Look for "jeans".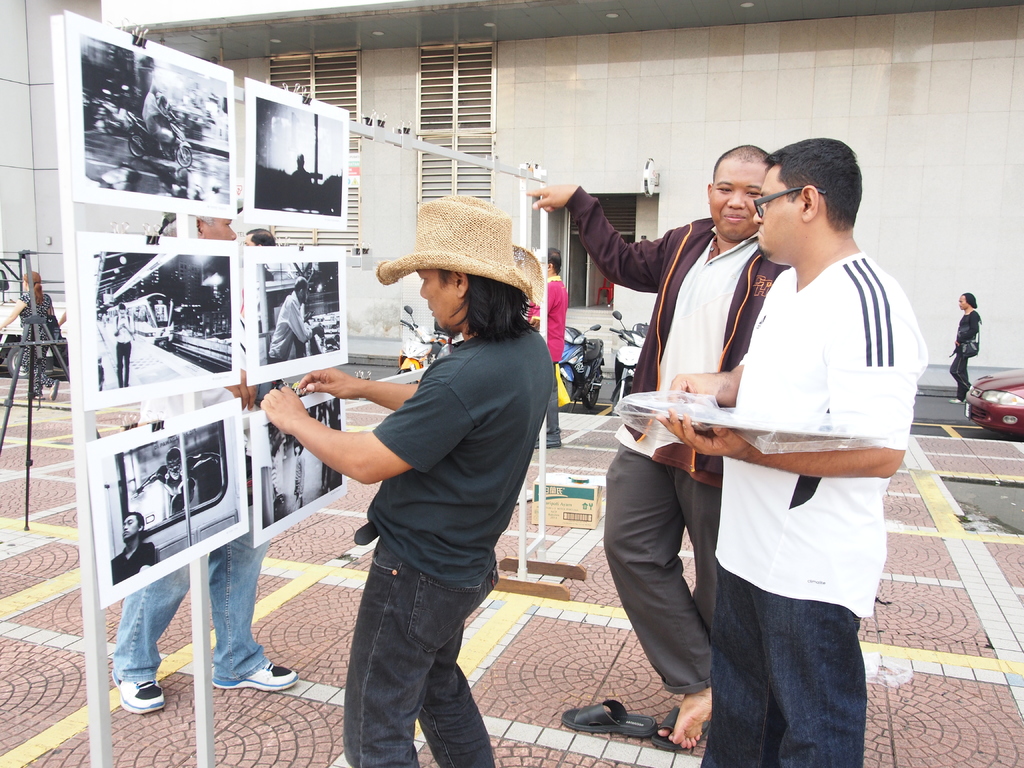
Found: locate(950, 354, 971, 396).
